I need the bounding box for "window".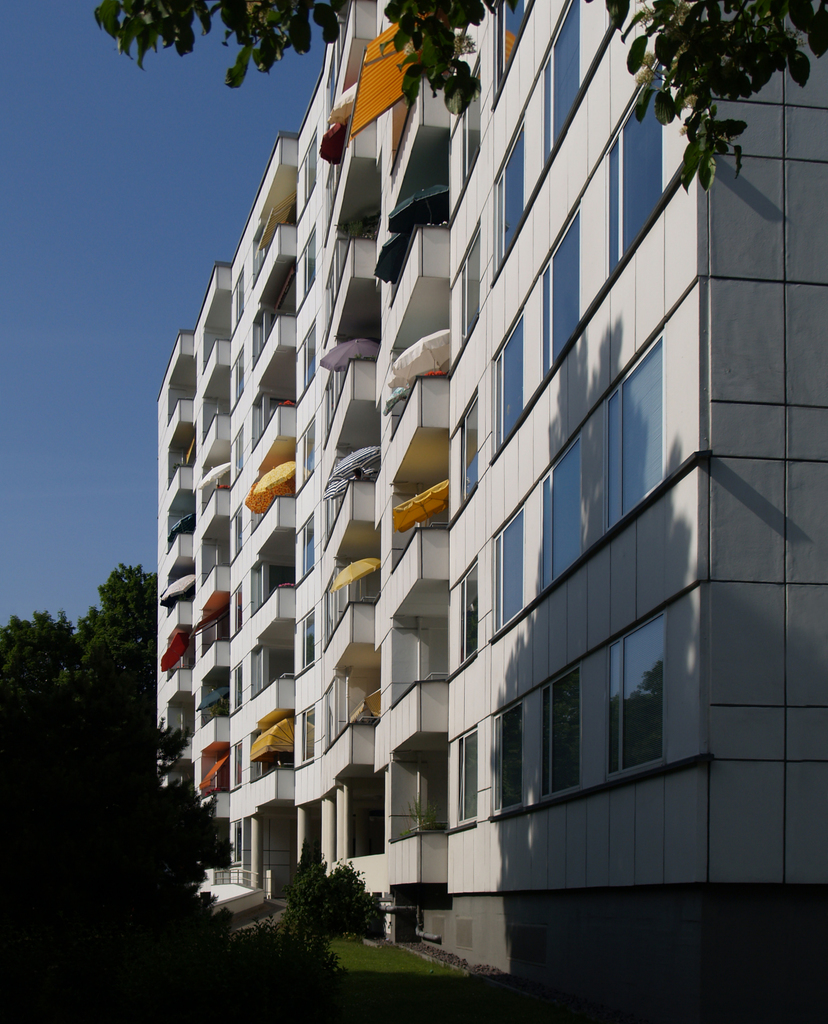
Here it is: 539, 0, 581, 165.
